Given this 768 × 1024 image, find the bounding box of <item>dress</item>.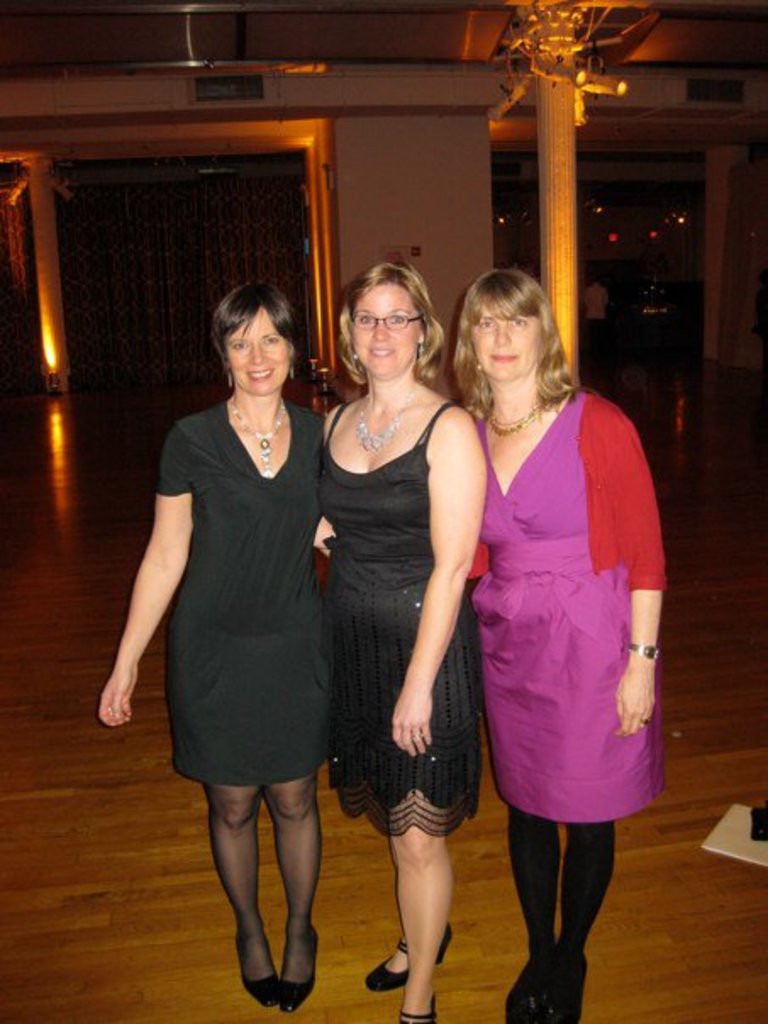
<box>327,398,495,841</box>.
